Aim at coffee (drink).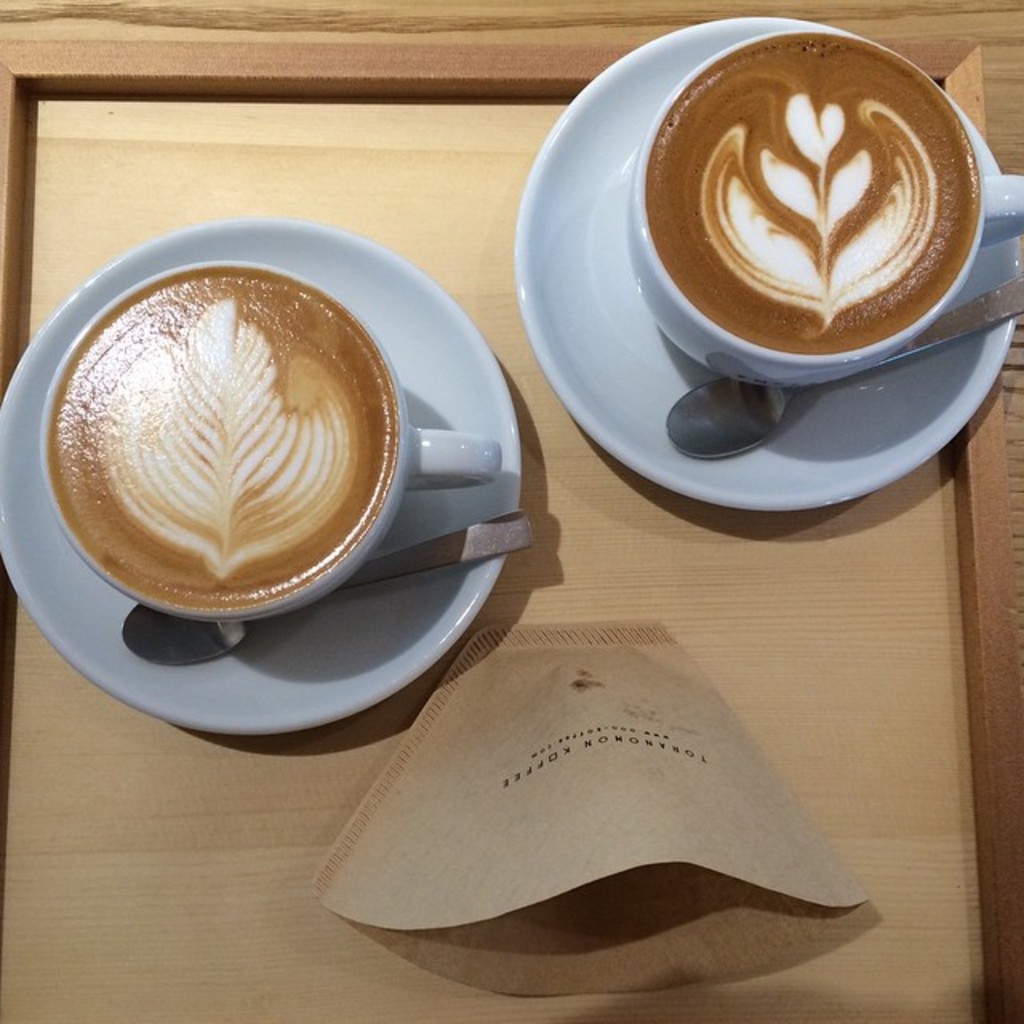
Aimed at bbox(637, 45, 990, 363).
